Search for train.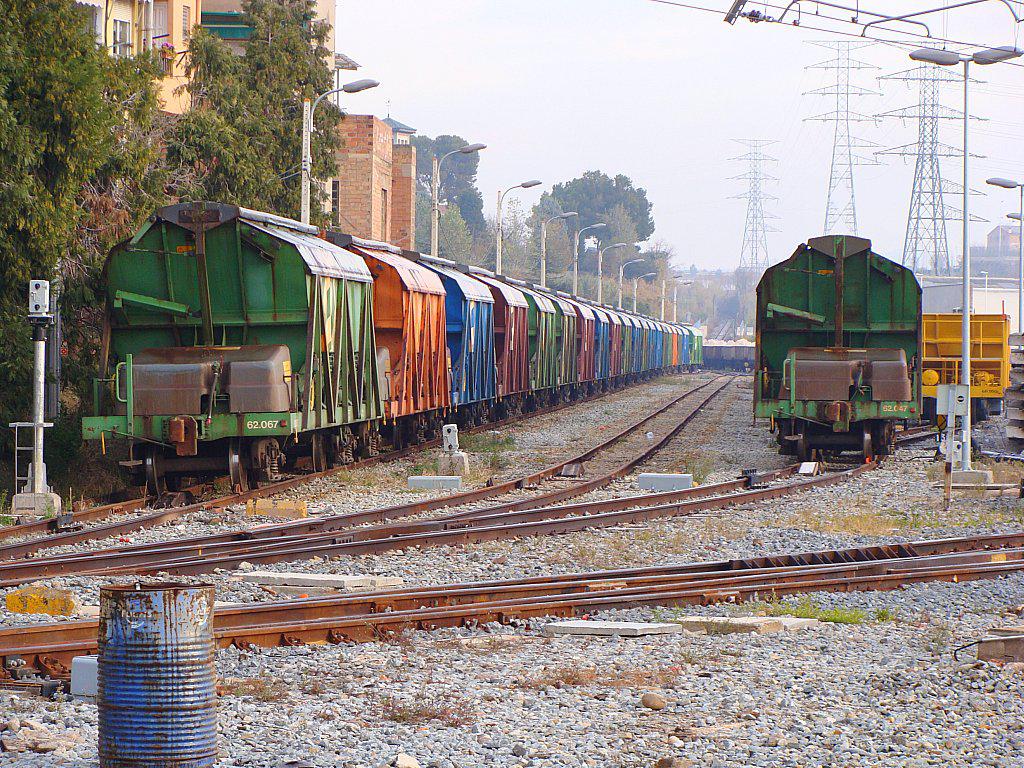
Found at l=78, t=198, r=704, b=494.
